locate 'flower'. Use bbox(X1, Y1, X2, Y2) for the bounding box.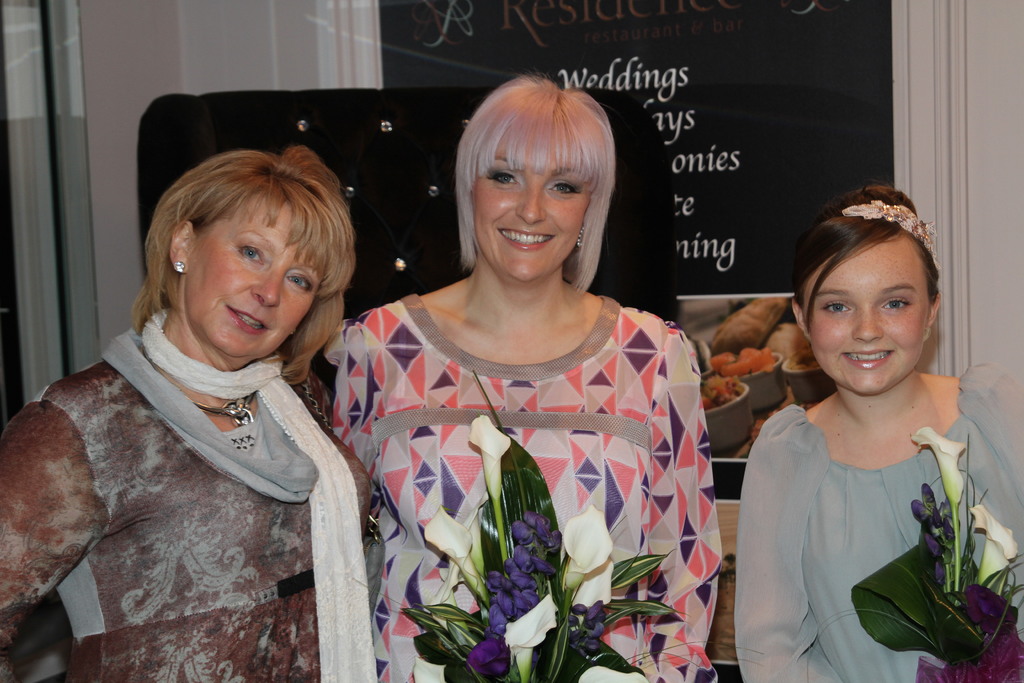
bbox(972, 504, 1014, 591).
